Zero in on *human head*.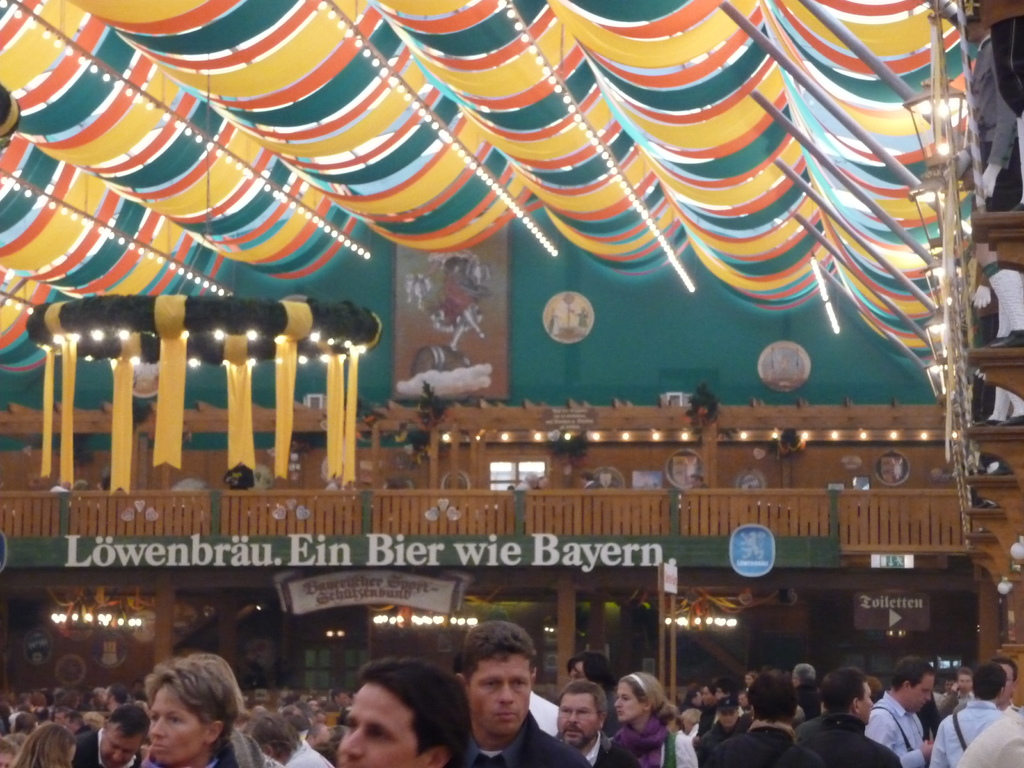
Zeroed in: [744, 673, 756, 686].
